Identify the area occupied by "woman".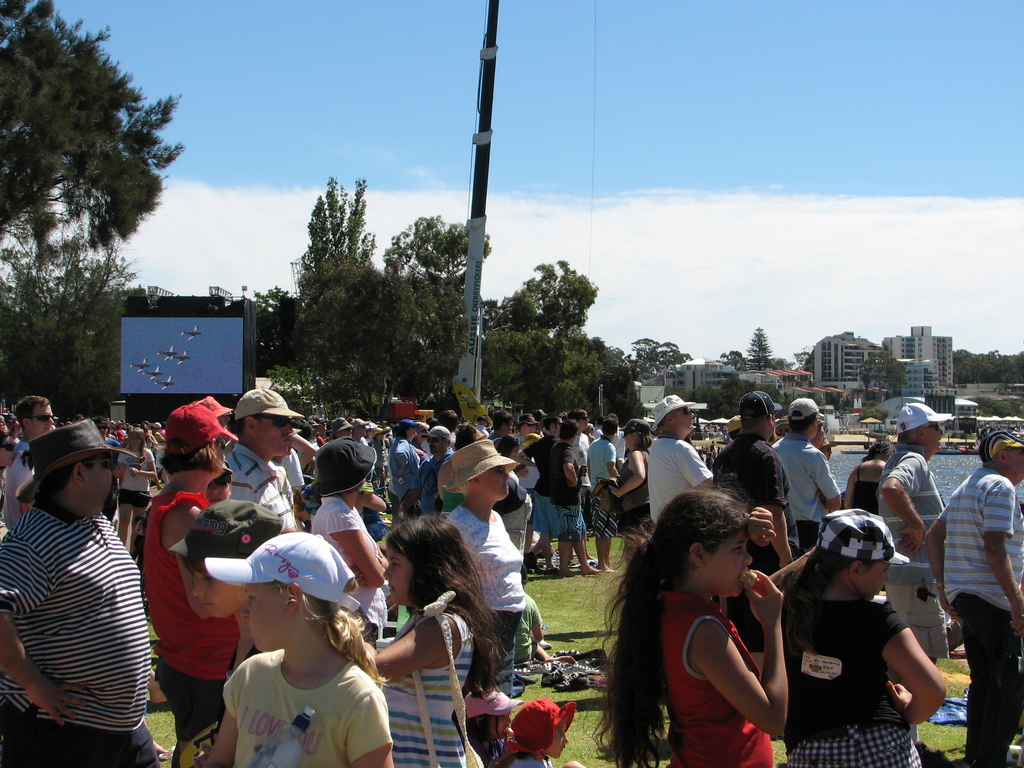
Area: crop(444, 442, 525, 691).
